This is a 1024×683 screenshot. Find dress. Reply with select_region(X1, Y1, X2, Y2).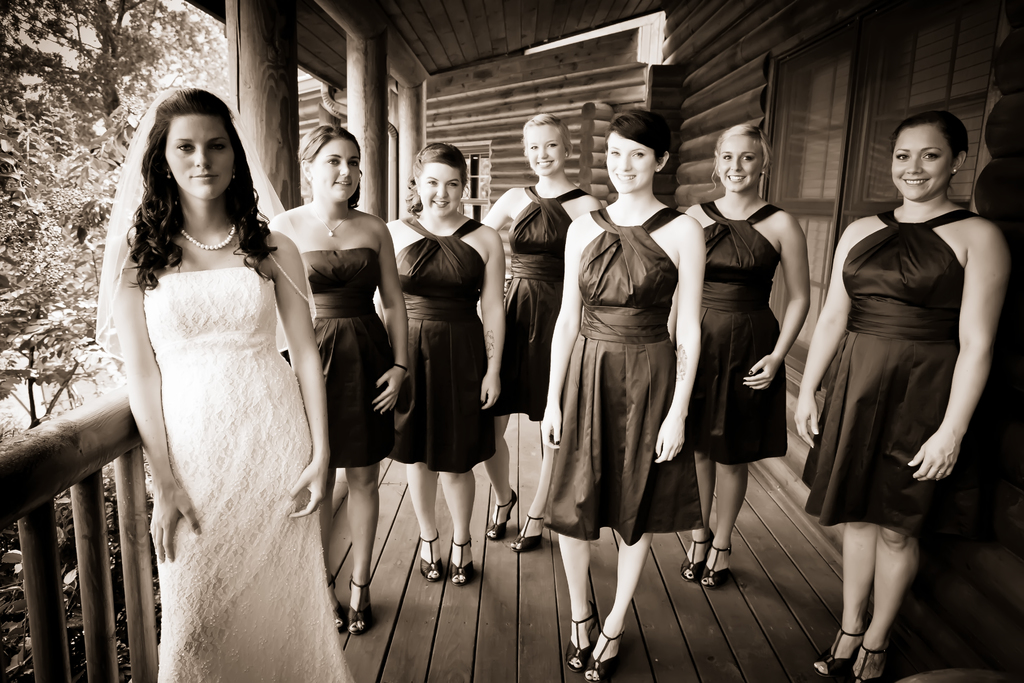
select_region(557, 230, 681, 536).
